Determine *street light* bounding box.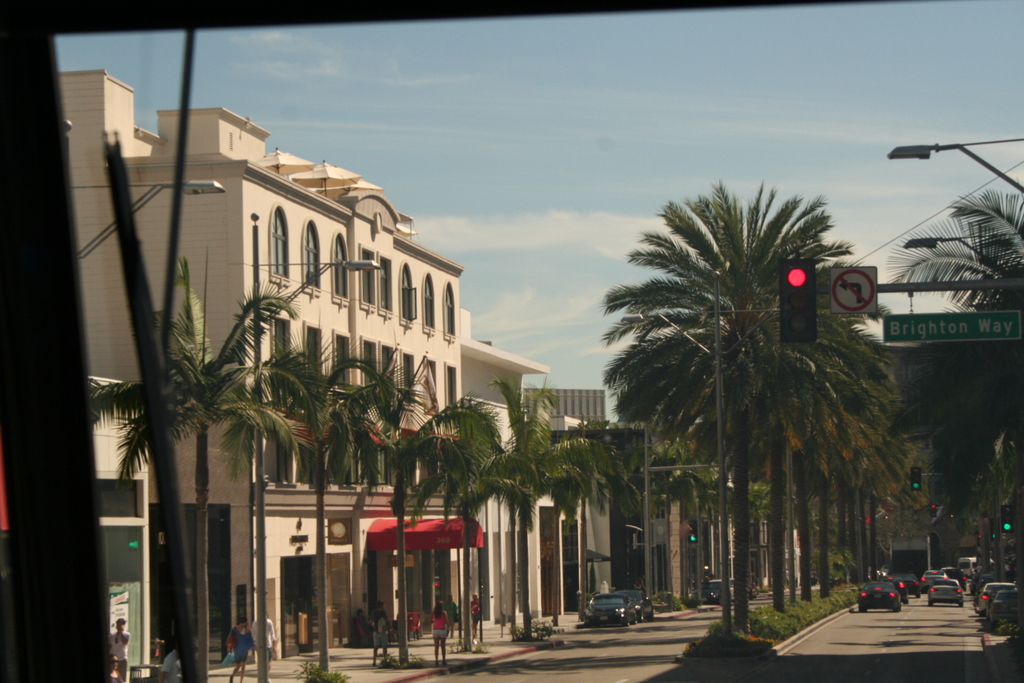
Determined: <bbox>249, 212, 383, 680</bbox>.
